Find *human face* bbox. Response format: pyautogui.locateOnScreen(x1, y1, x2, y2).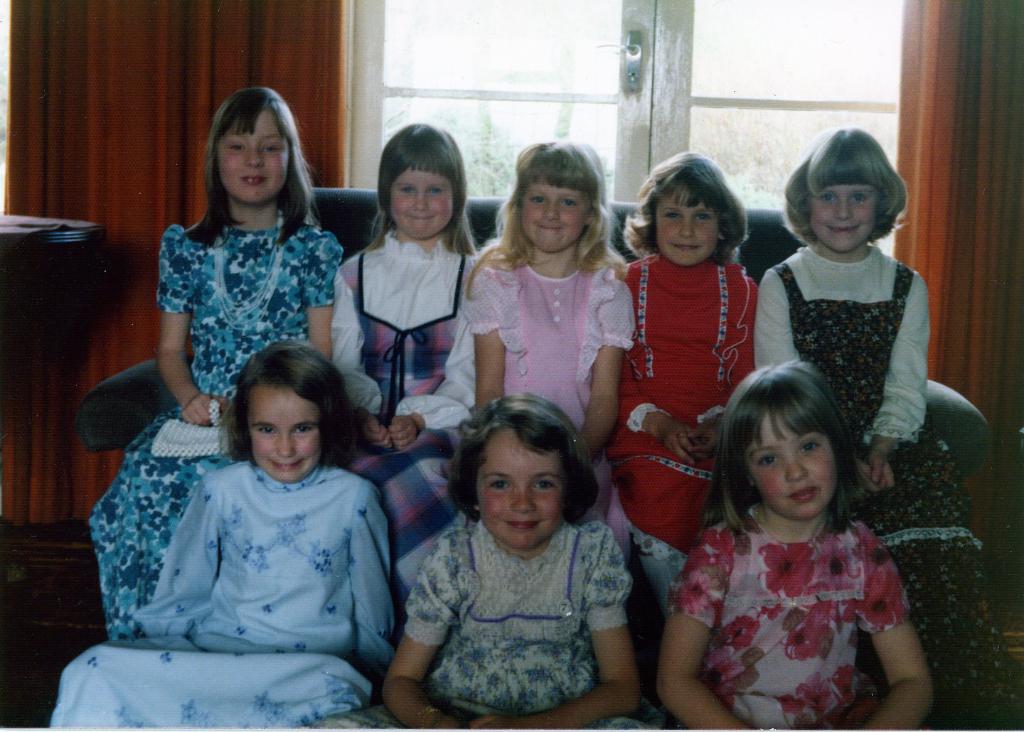
pyautogui.locateOnScreen(521, 183, 595, 253).
